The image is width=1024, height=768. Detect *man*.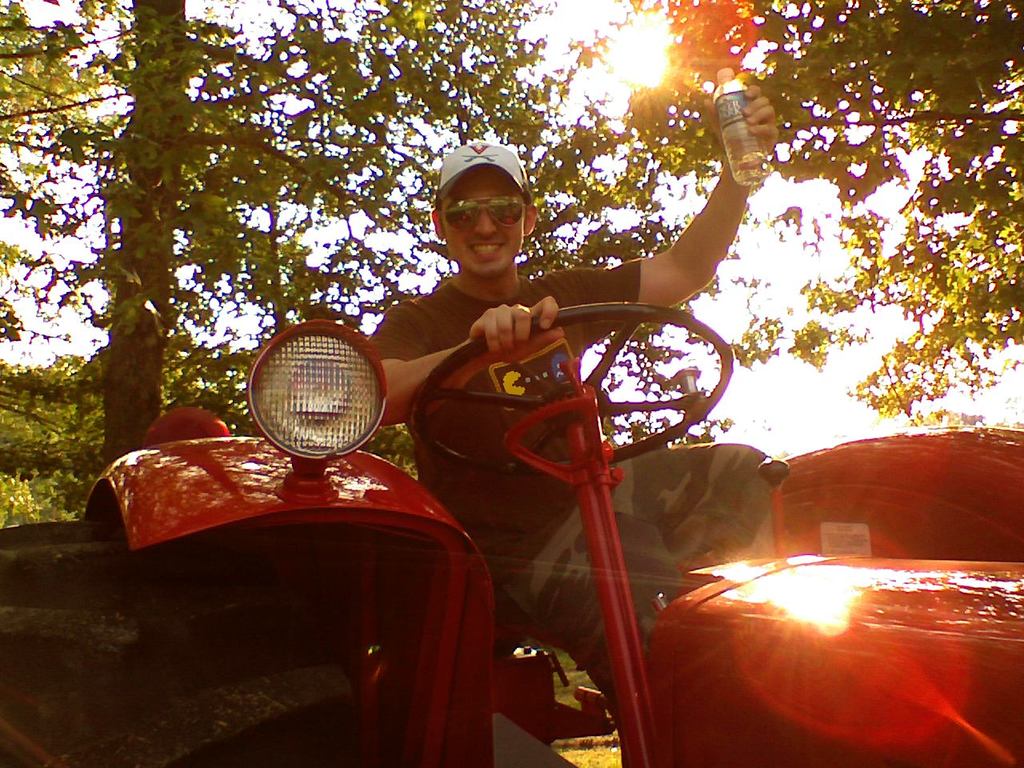
Detection: select_region(181, 149, 851, 725).
